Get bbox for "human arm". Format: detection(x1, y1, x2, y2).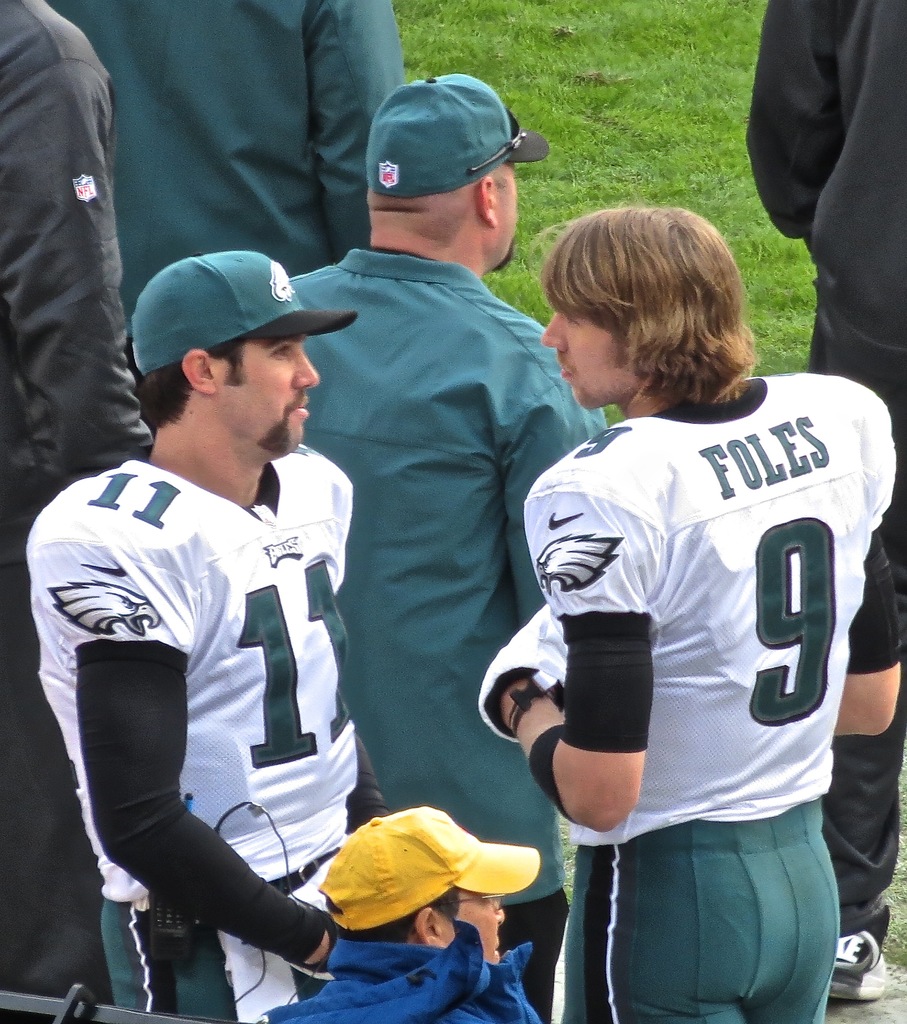
detection(829, 377, 906, 741).
